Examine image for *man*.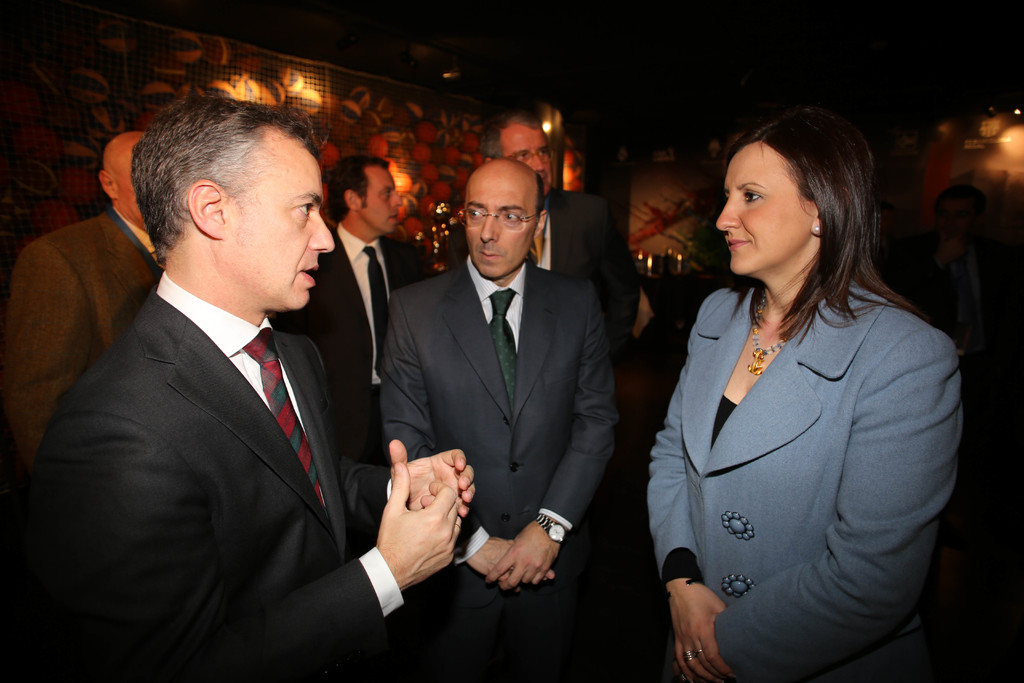
Examination result: {"x1": 378, "y1": 157, "x2": 614, "y2": 682}.
